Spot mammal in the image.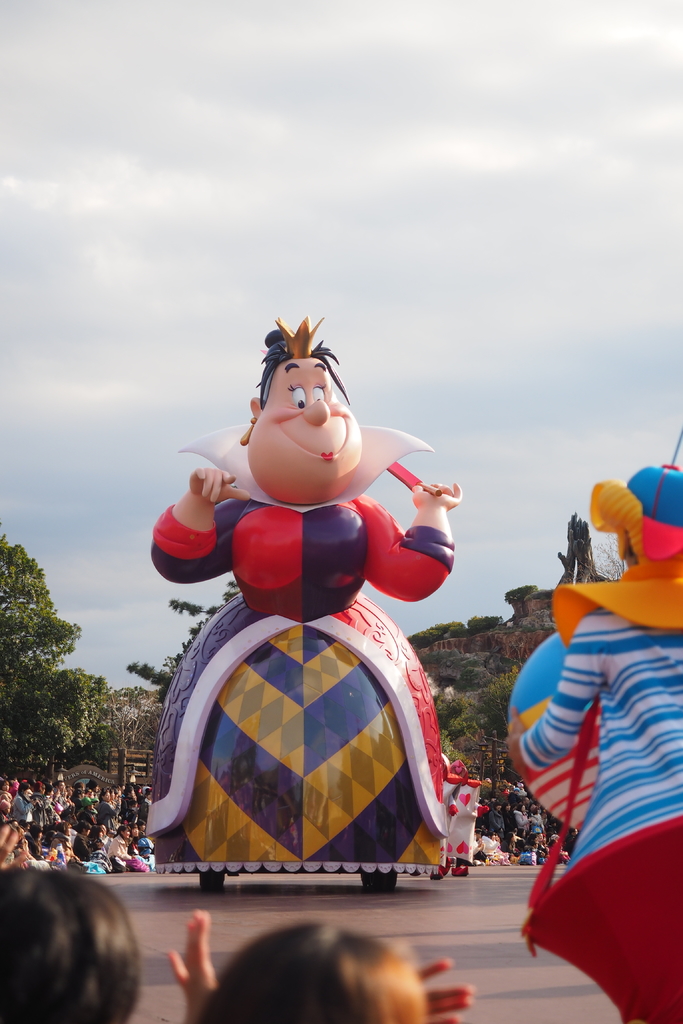
mammal found at [507,460,682,1023].
